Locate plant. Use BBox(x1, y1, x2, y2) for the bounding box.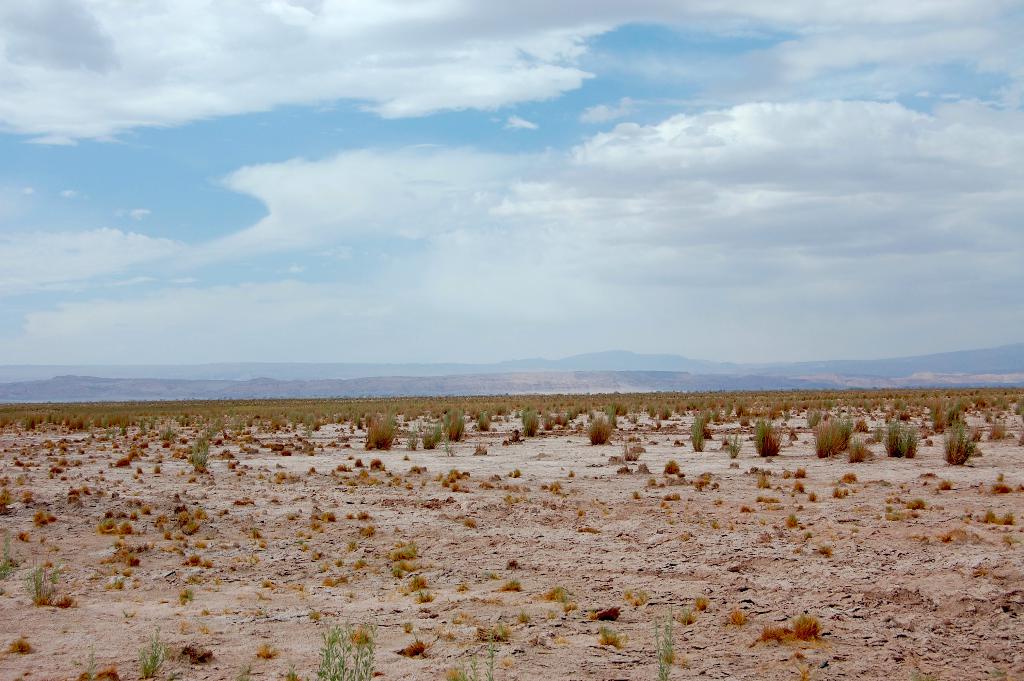
BBox(259, 539, 266, 548).
